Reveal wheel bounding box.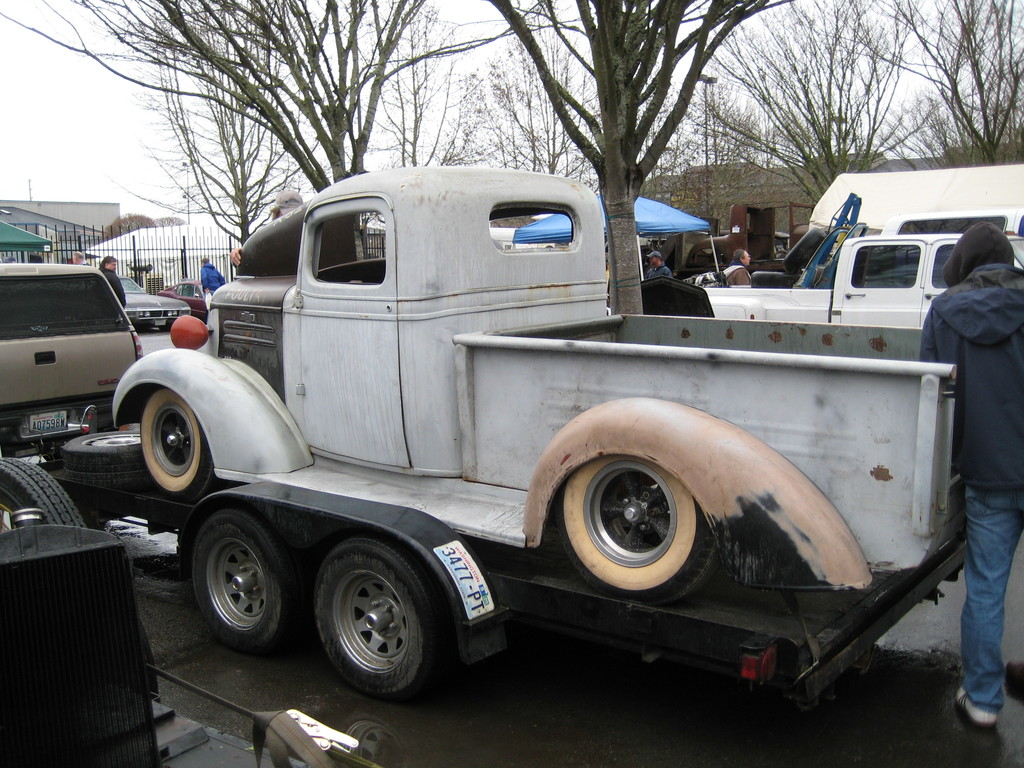
Revealed: [304,541,452,703].
